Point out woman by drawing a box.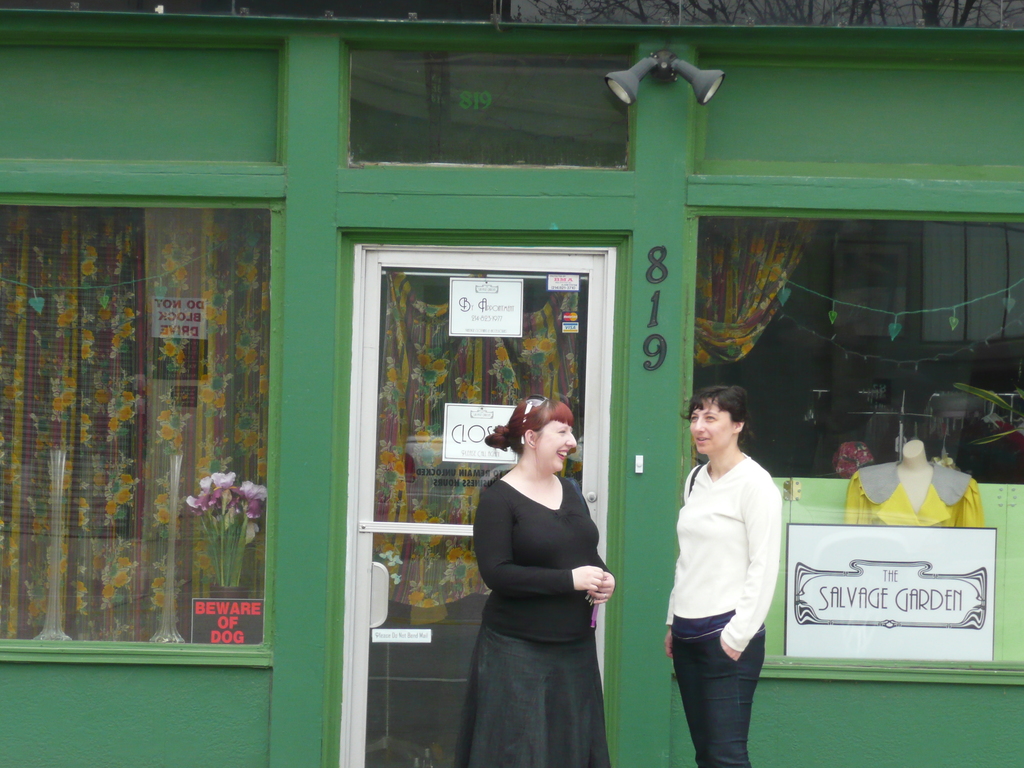
box(454, 370, 623, 753).
